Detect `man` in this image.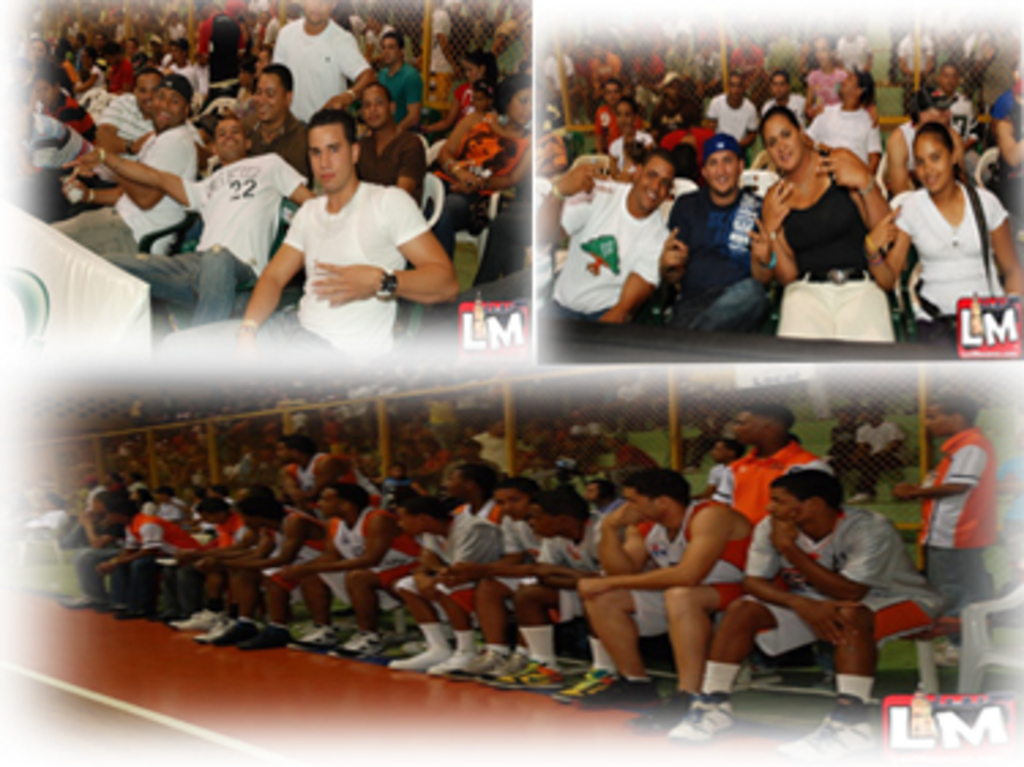
Detection: locate(579, 461, 765, 737).
